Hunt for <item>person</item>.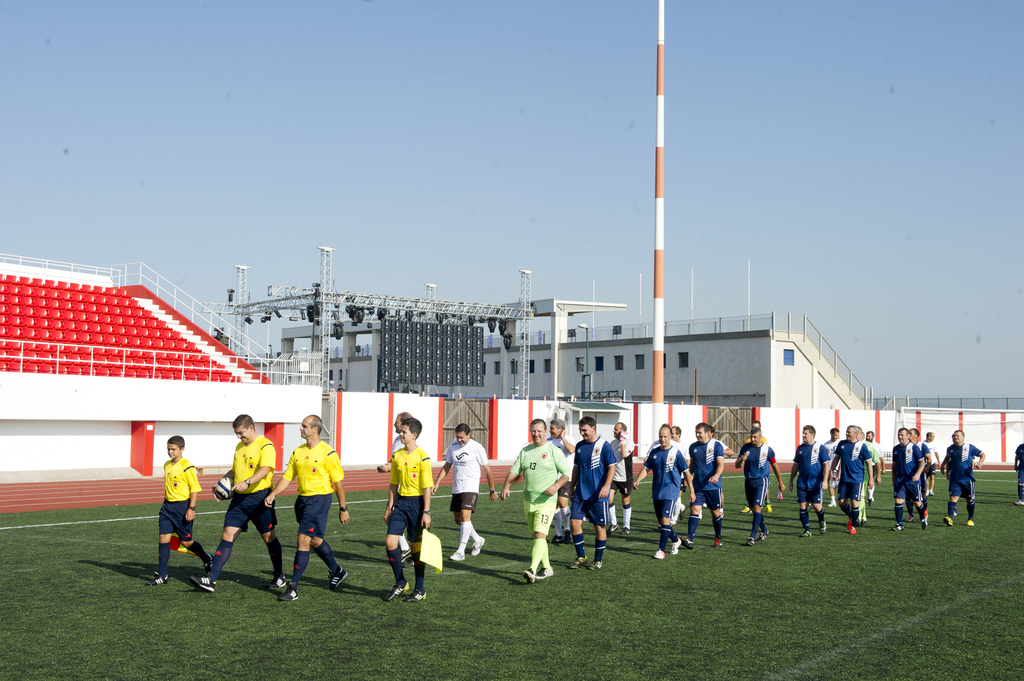
Hunted down at bbox=[610, 415, 635, 534].
